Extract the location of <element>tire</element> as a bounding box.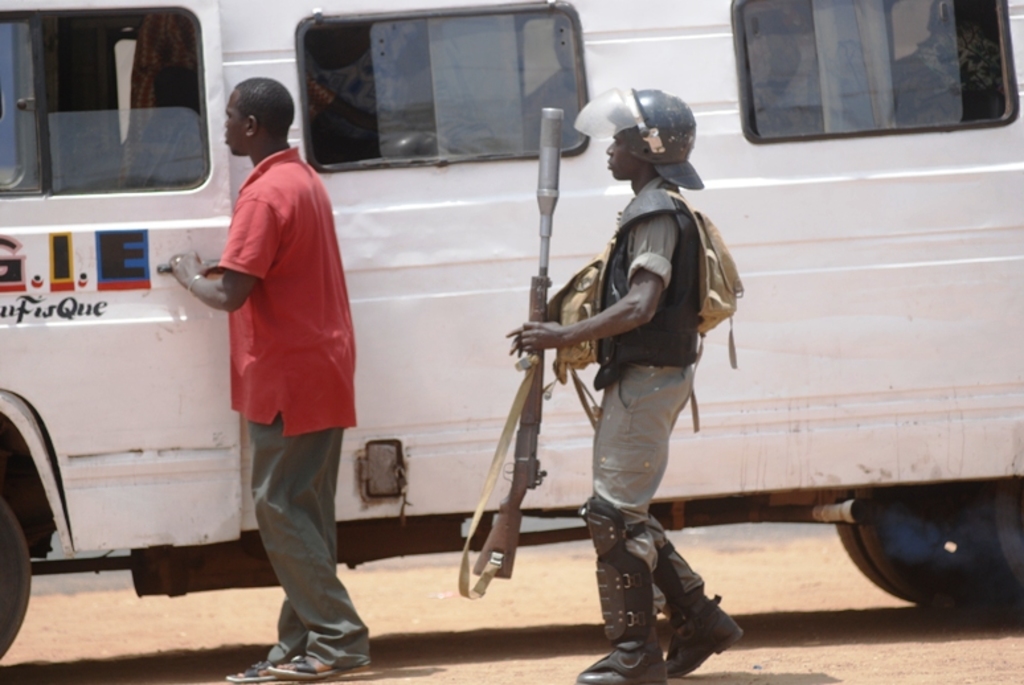
<region>864, 496, 1023, 612</region>.
